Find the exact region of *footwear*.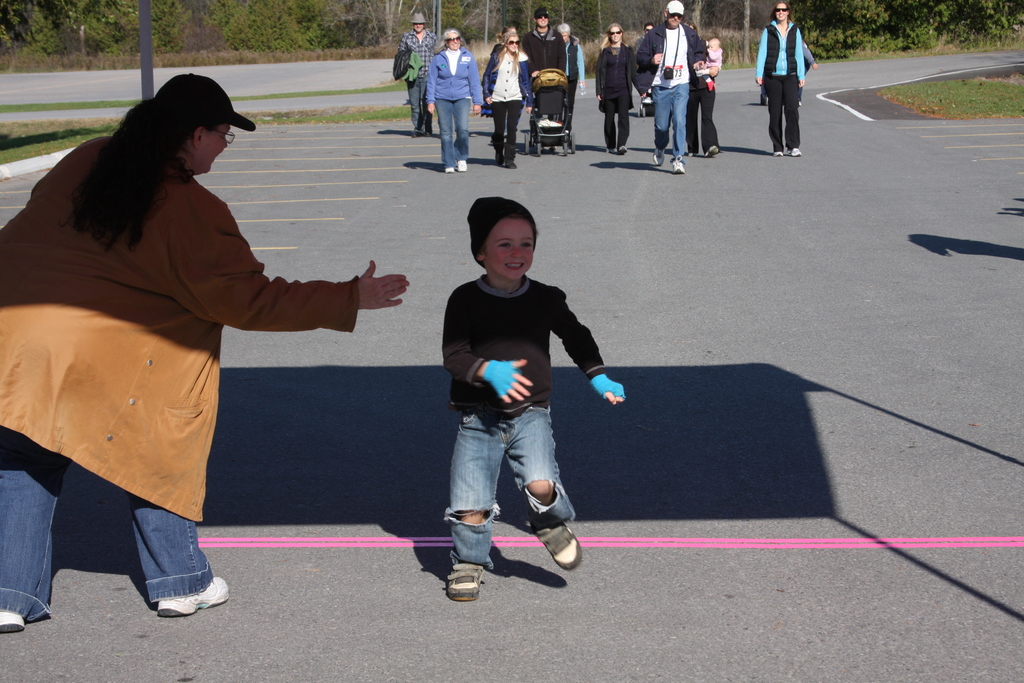
Exact region: BBox(445, 166, 456, 175).
